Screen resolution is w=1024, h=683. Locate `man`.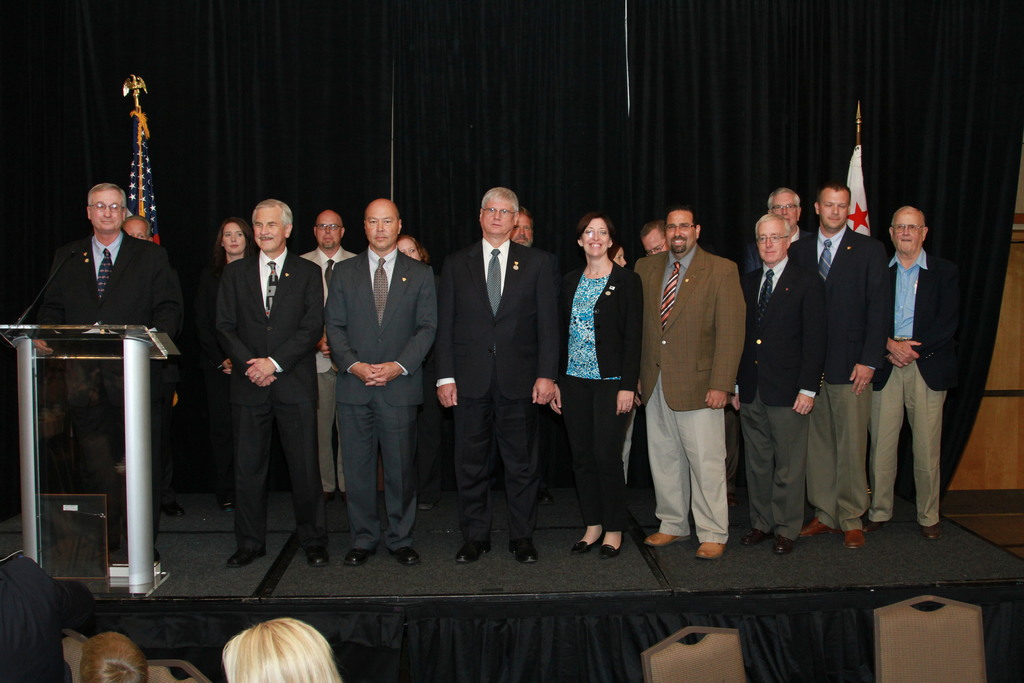
(40,188,184,568).
